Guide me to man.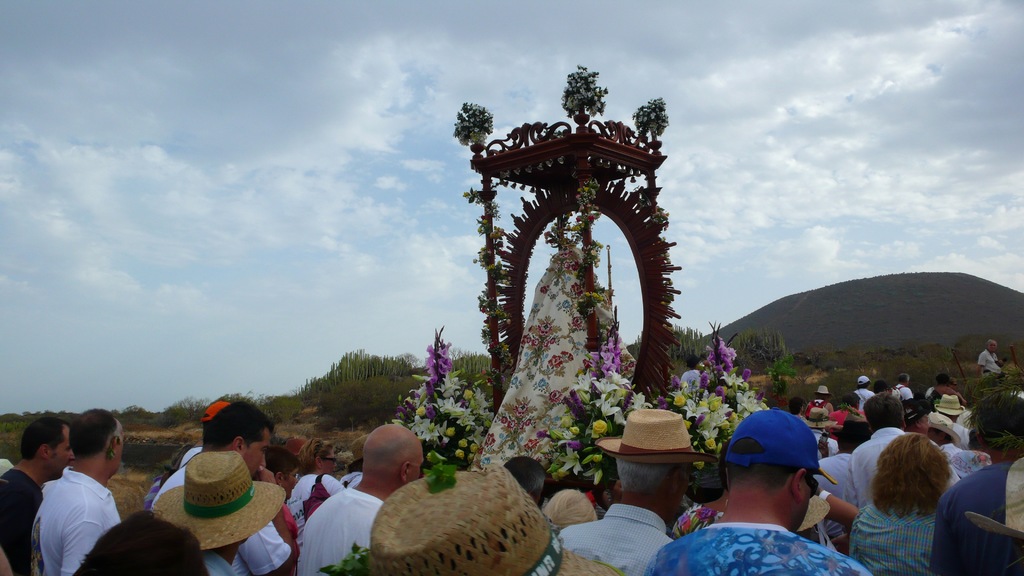
Guidance: l=849, t=377, r=879, b=408.
